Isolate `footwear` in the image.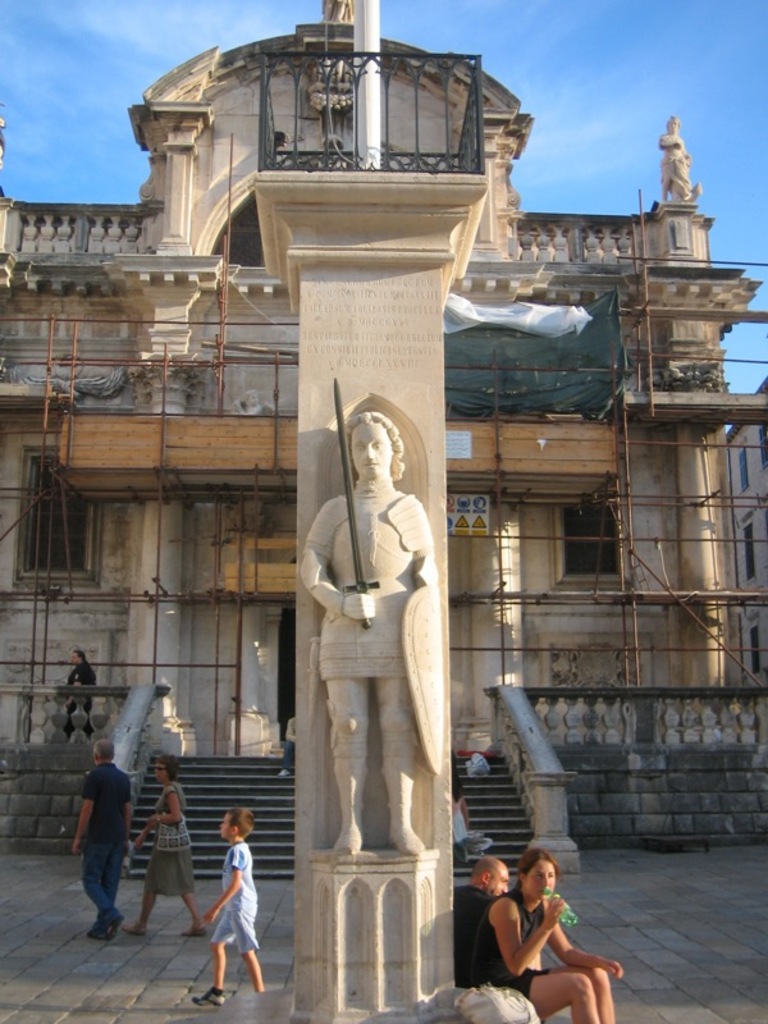
Isolated region: x1=116 y1=922 x2=151 y2=938.
